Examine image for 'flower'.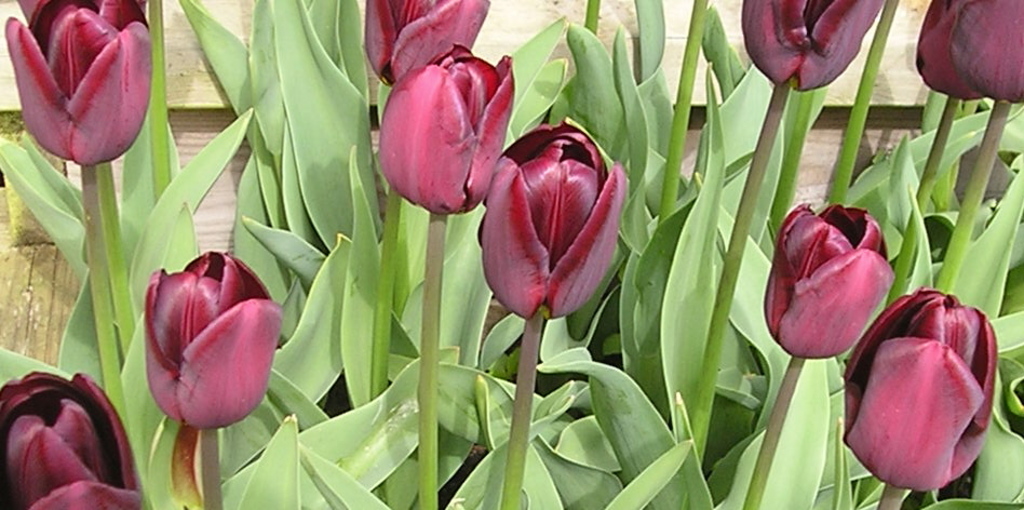
Examination result: (left=476, top=111, right=630, bottom=325).
